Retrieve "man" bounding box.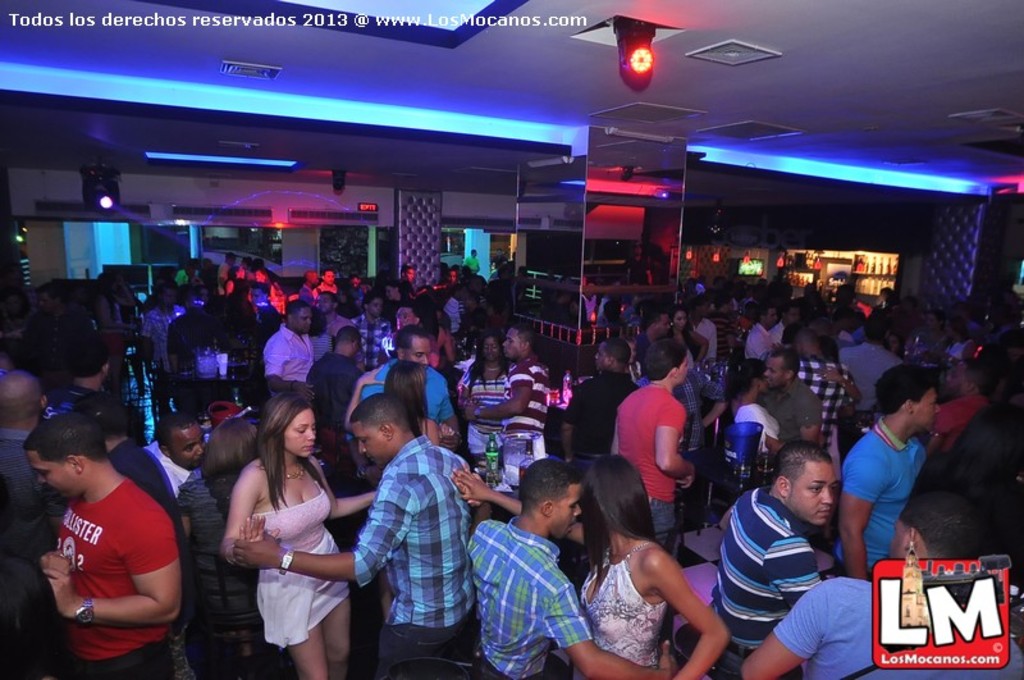
Bounding box: detection(27, 412, 183, 679).
